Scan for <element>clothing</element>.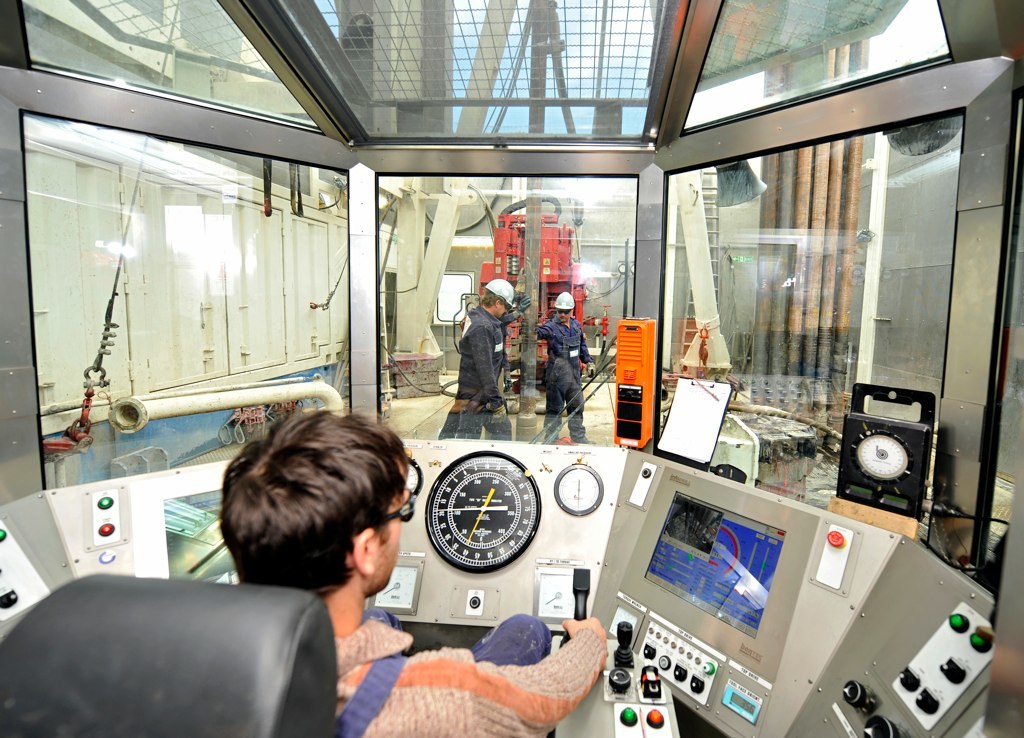
Scan result: box=[335, 613, 610, 737].
